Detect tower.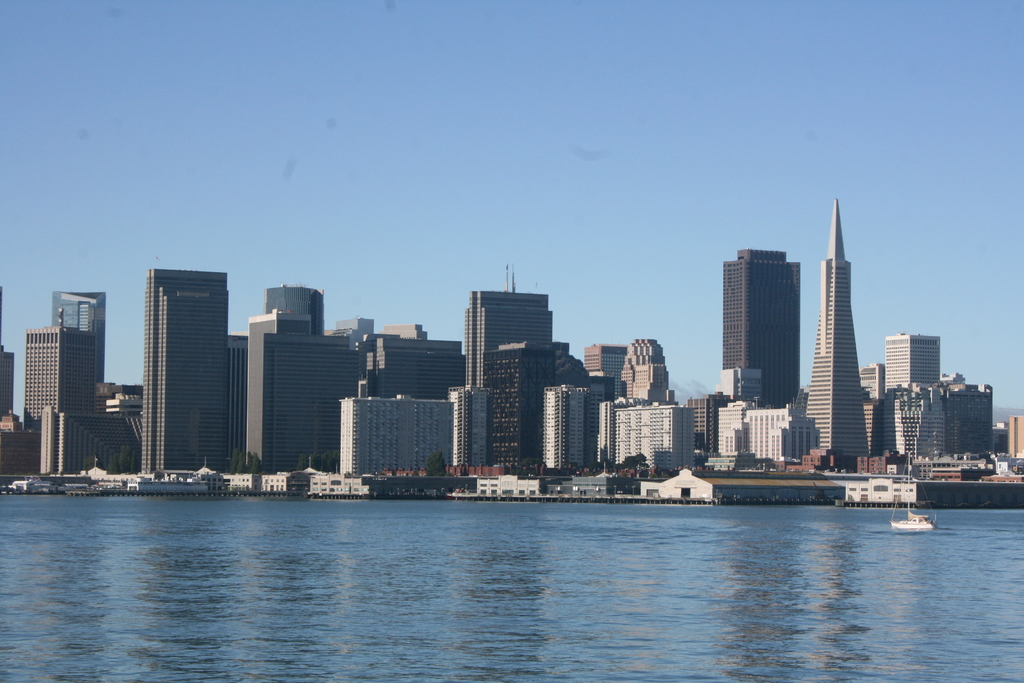
Detected at box=[0, 411, 23, 488].
